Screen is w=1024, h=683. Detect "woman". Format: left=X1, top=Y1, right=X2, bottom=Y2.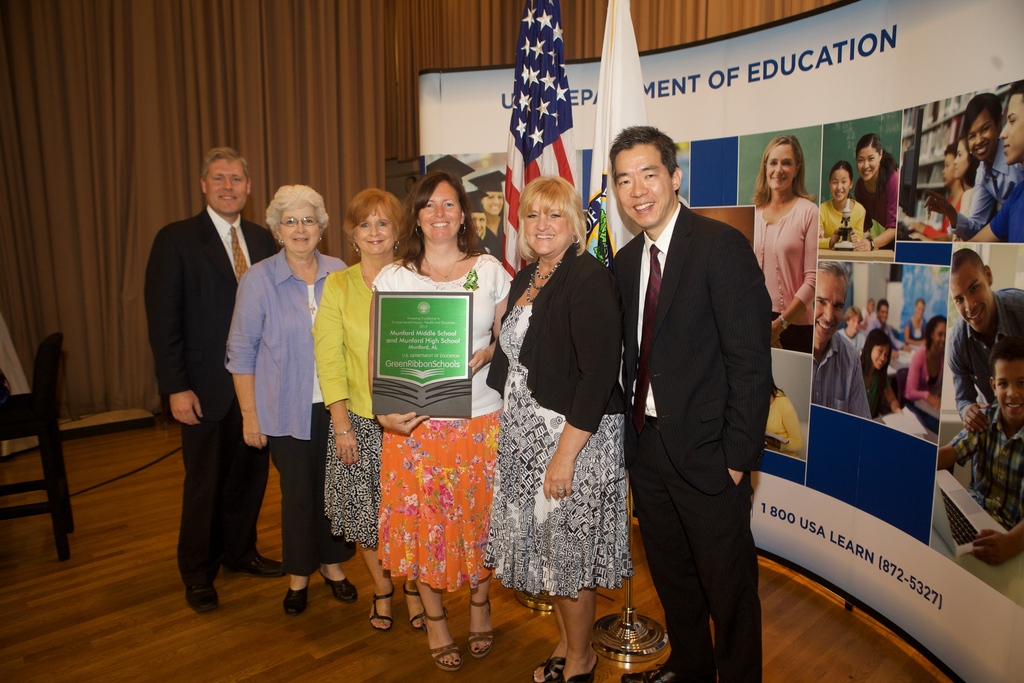
left=847, top=131, right=896, bottom=252.
